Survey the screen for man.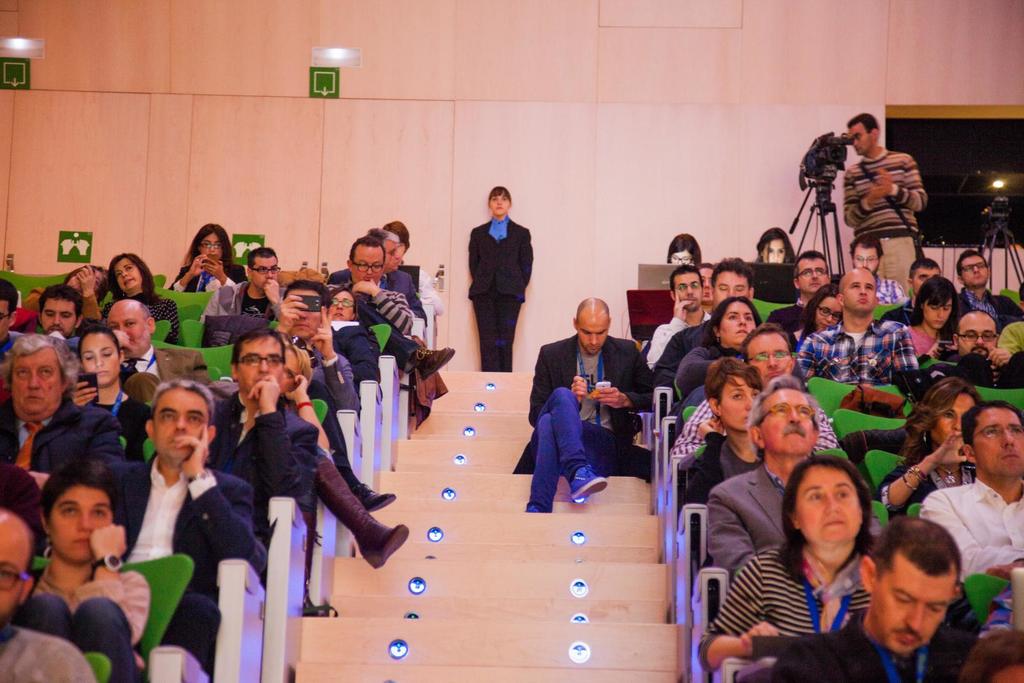
Survey found: [340,236,454,382].
